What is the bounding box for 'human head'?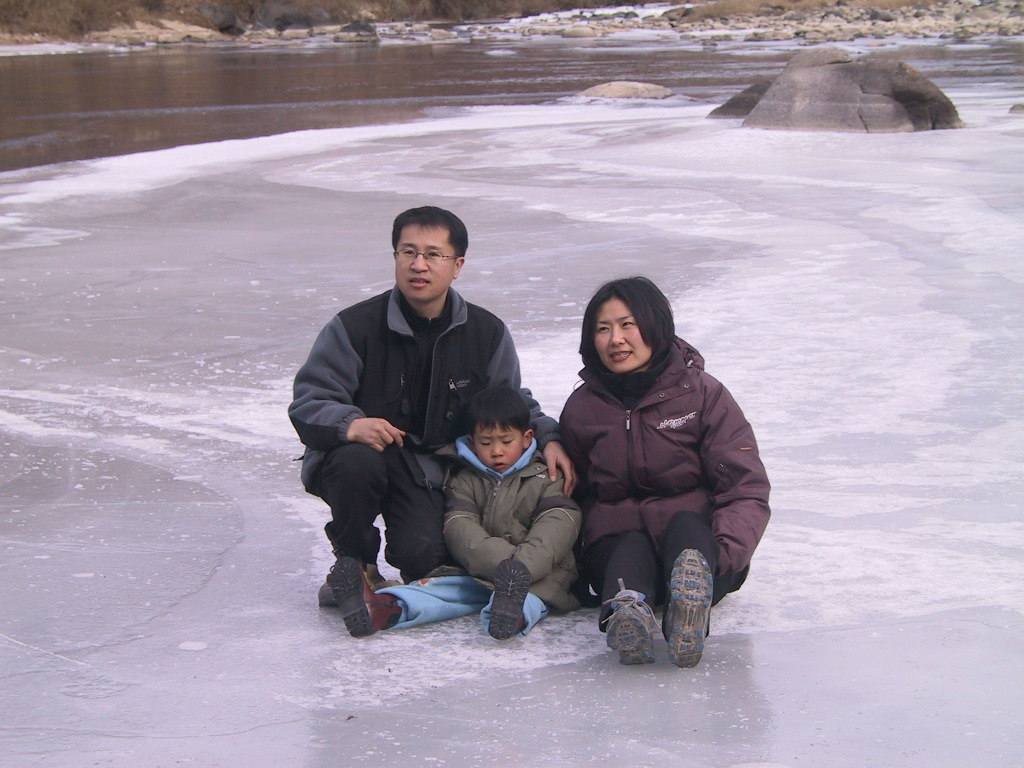
393:203:463:301.
